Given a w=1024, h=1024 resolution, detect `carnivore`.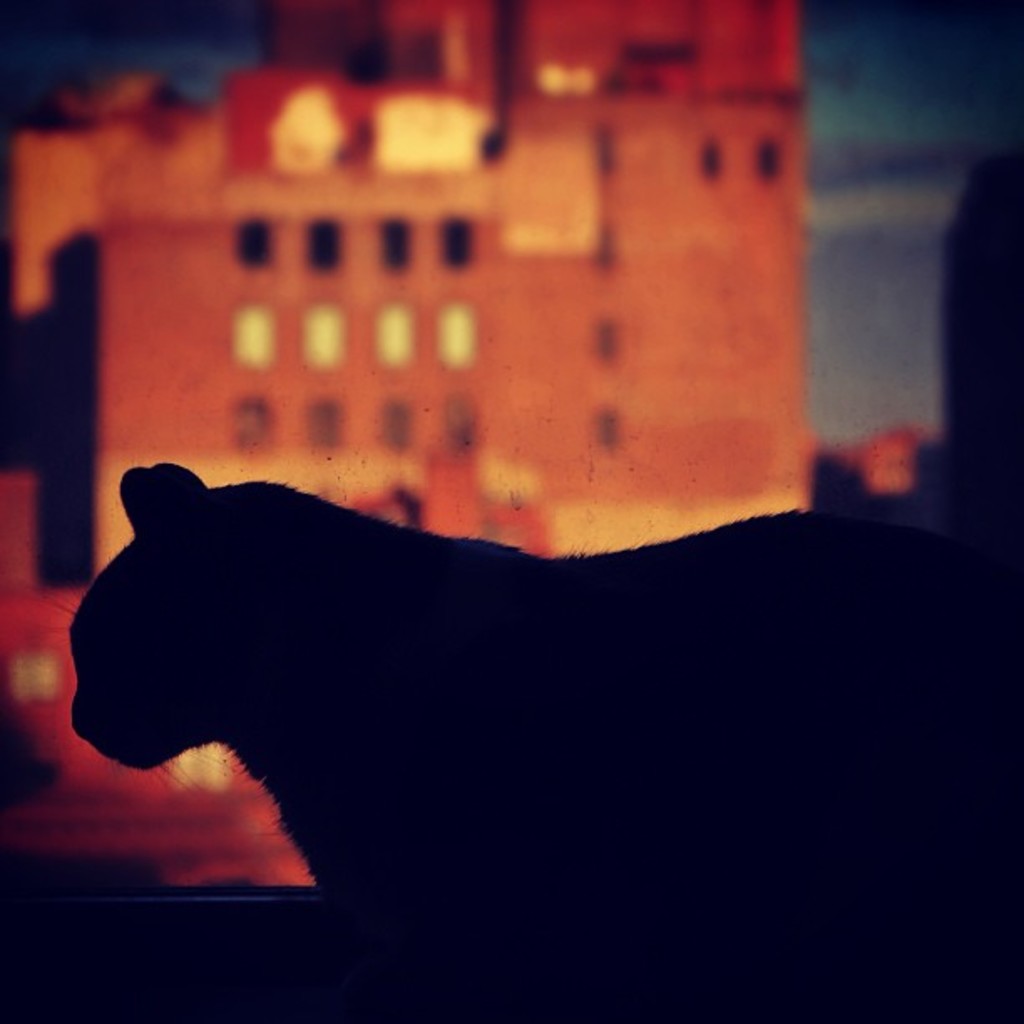
region(80, 433, 996, 960).
